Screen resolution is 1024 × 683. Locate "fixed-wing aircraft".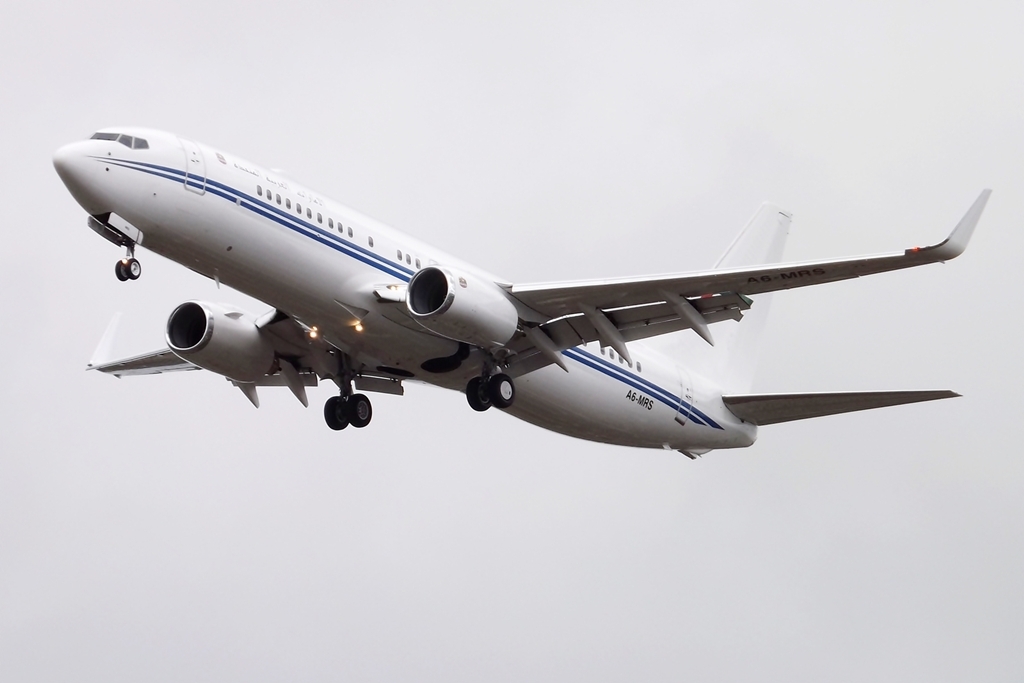
pyautogui.locateOnScreen(41, 123, 996, 469).
